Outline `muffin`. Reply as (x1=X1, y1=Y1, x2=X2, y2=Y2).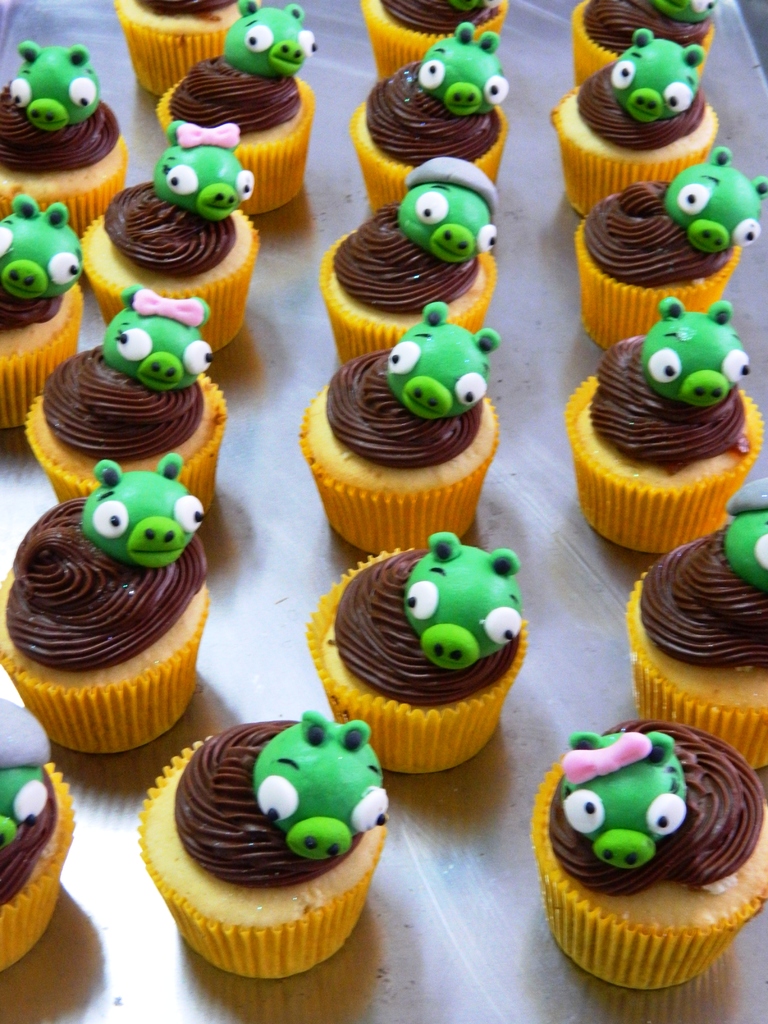
(x1=23, y1=287, x2=233, y2=518).
